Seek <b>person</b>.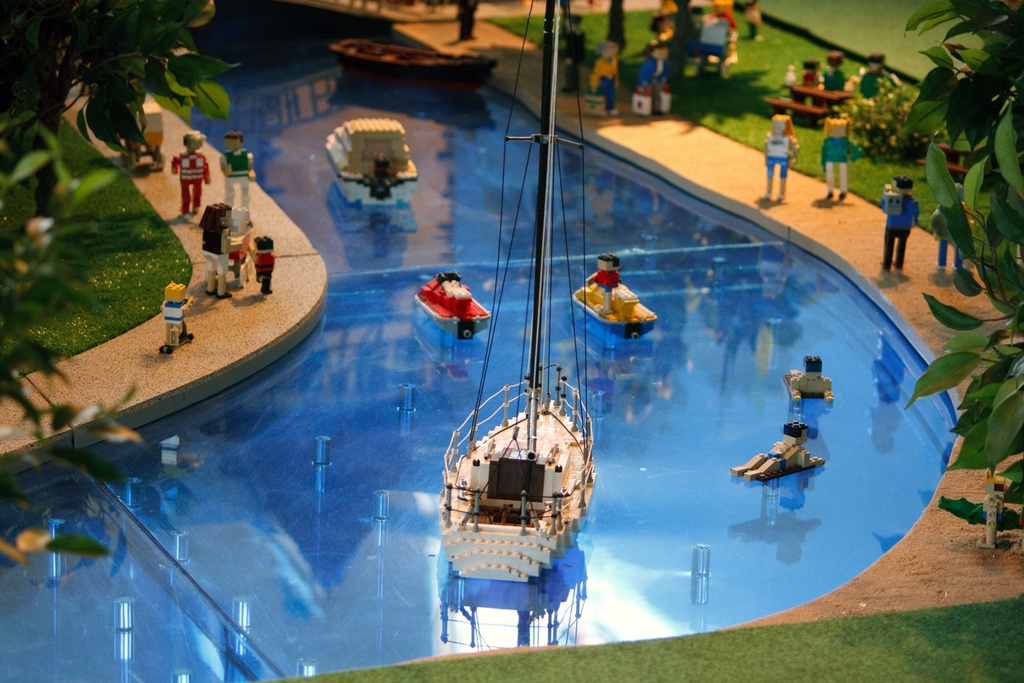
930/184/960/273.
